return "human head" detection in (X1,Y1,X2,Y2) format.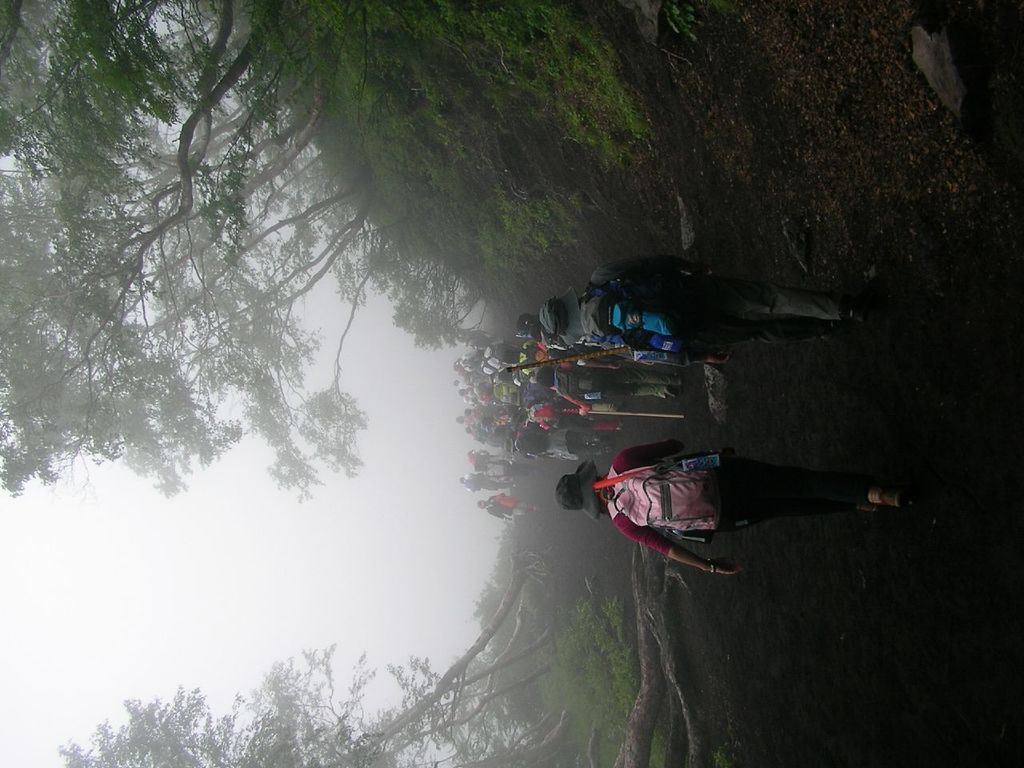
(537,297,571,338).
